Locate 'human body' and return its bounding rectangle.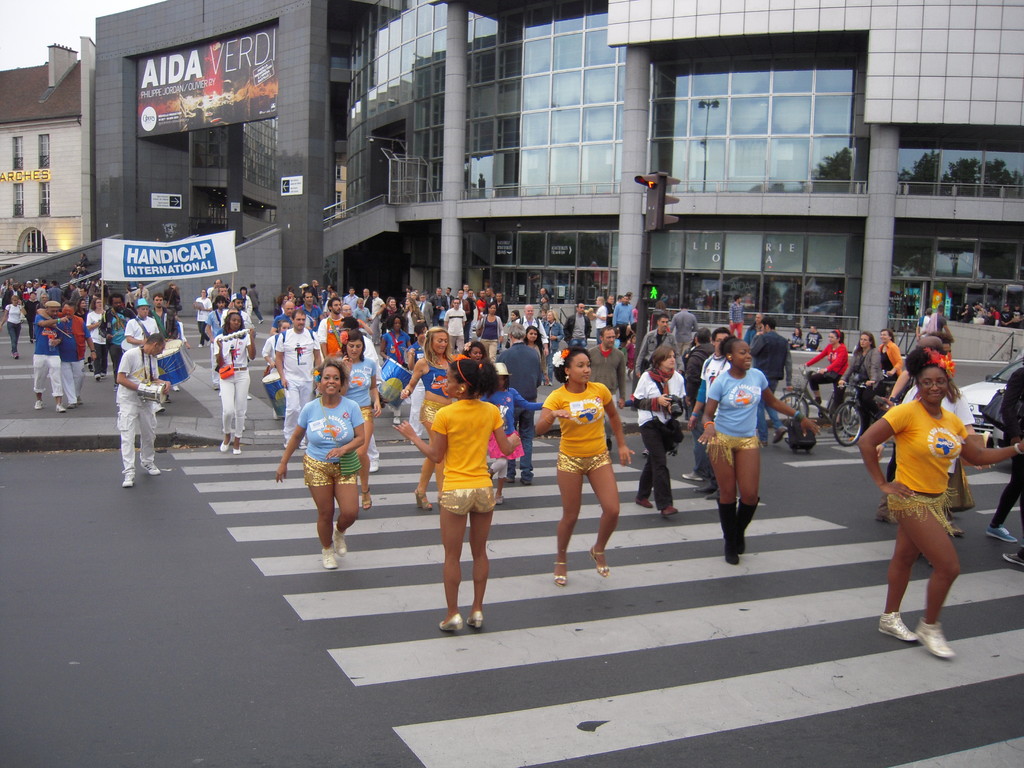
5, 304, 29, 358.
